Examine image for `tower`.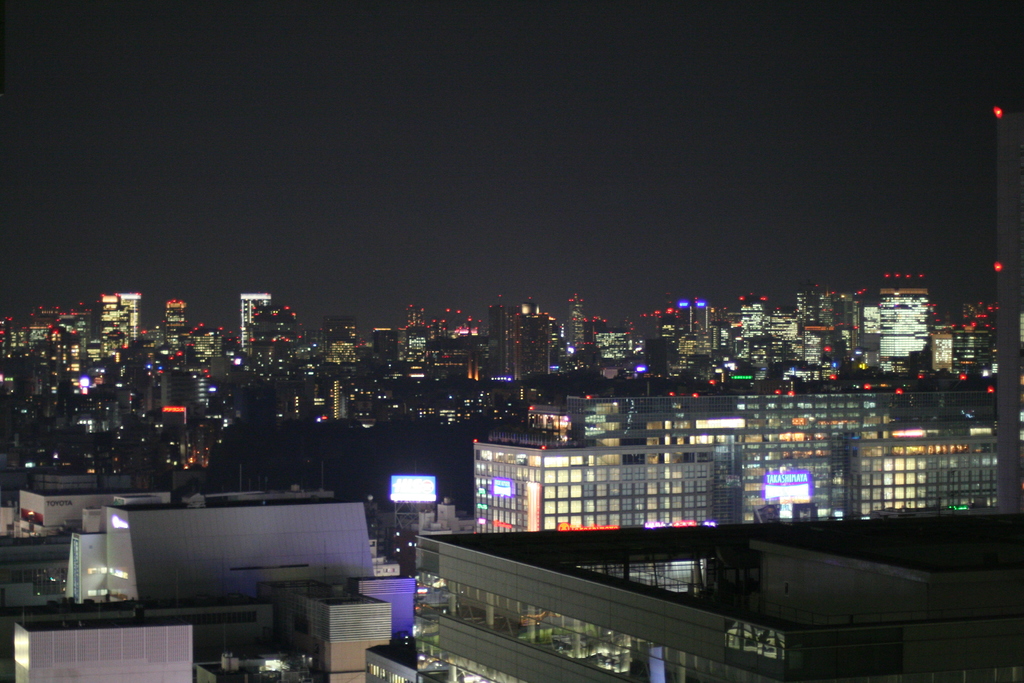
Examination result: 230/283/287/366.
